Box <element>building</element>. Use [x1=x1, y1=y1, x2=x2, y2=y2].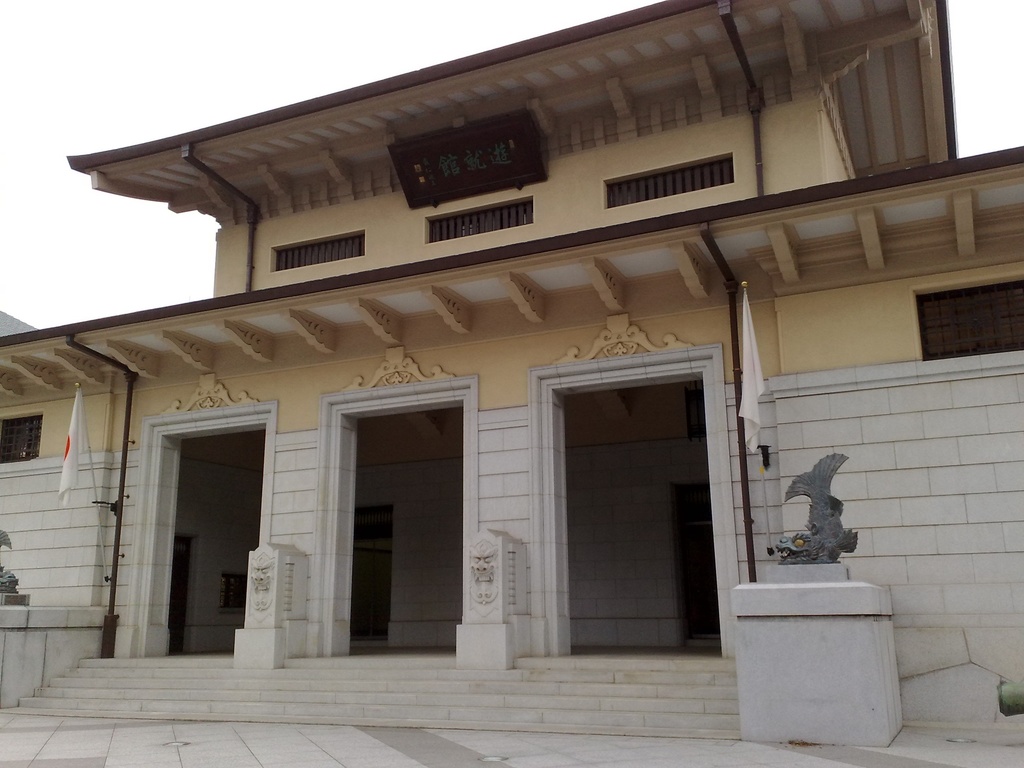
[x1=0, y1=305, x2=33, y2=338].
